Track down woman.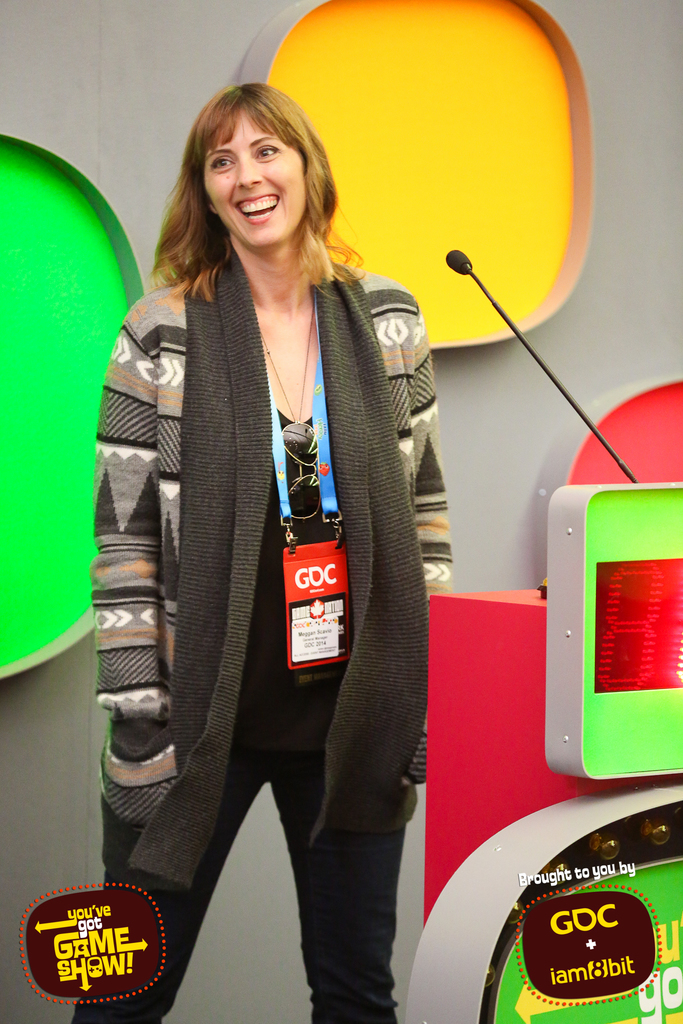
Tracked to left=69, top=83, right=453, bottom=1023.
